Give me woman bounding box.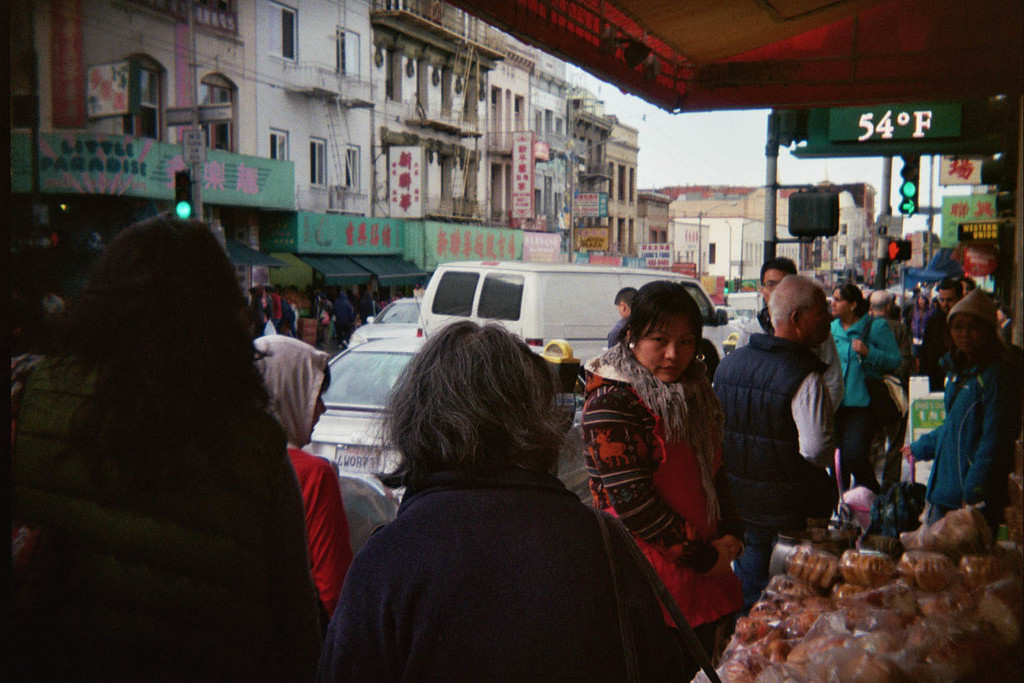
<box>929,293,1019,540</box>.
